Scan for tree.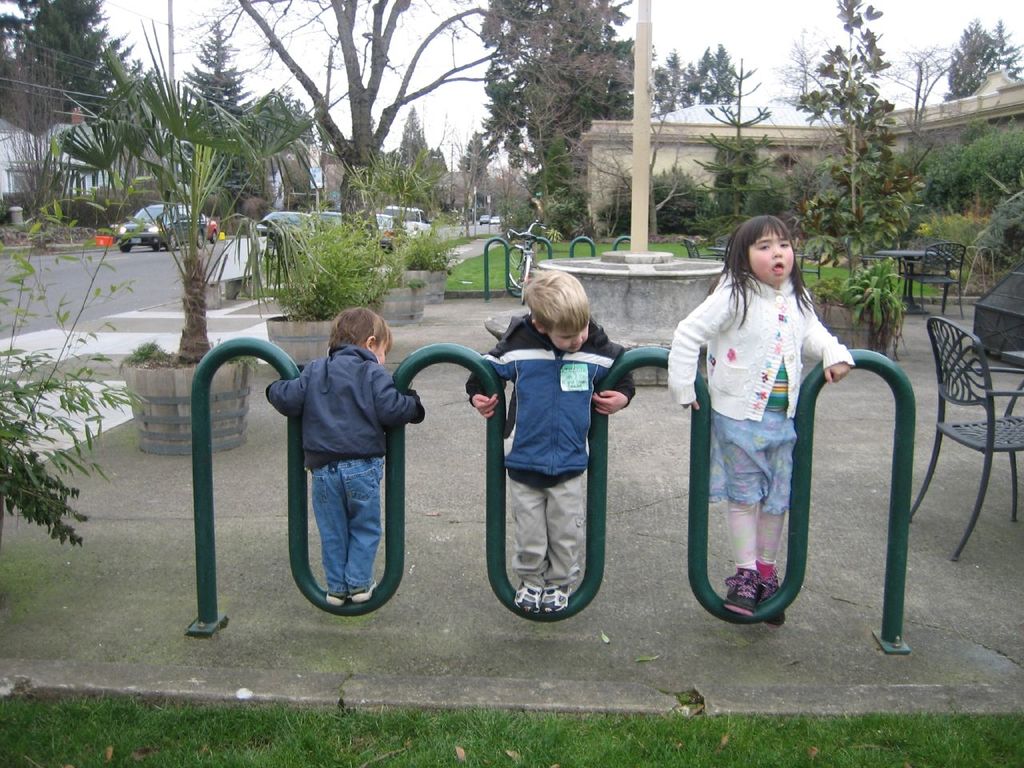
Scan result: 458,130,490,181.
